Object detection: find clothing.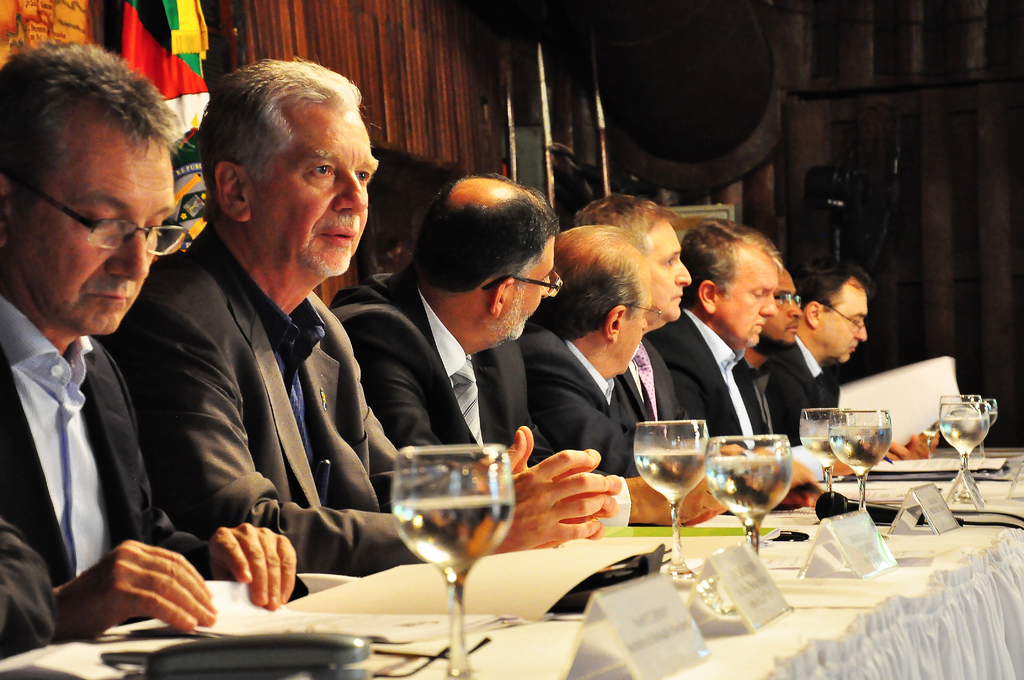
pyautogui.locateOnScreen(485, 309, 695, 470).
